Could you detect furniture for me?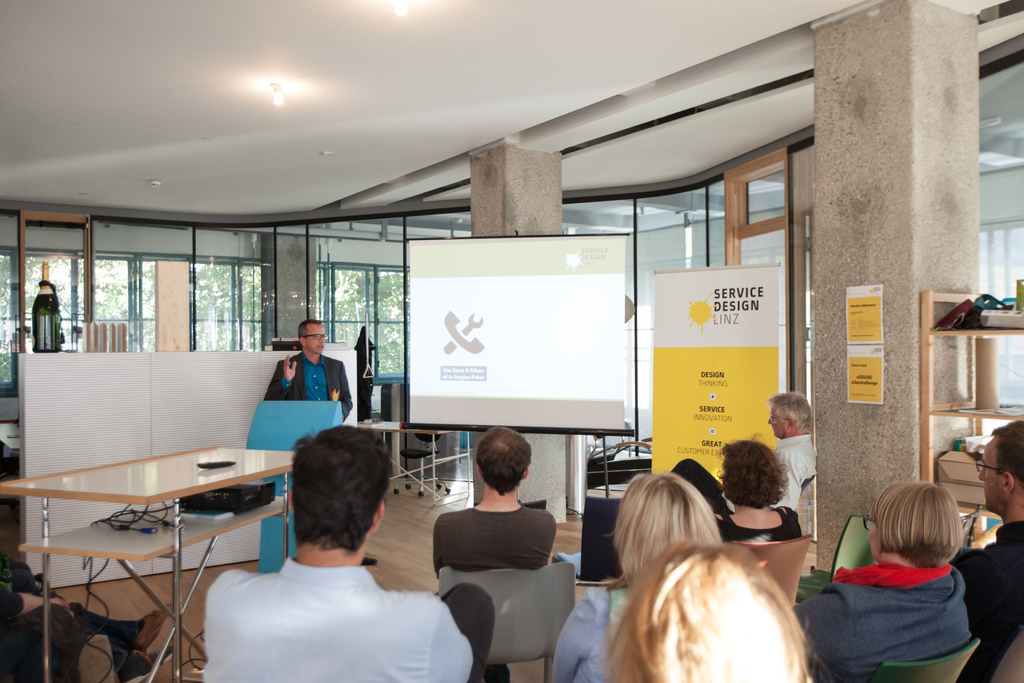
Detection result: x1=369, y1=417, x2=472, y2=502.
